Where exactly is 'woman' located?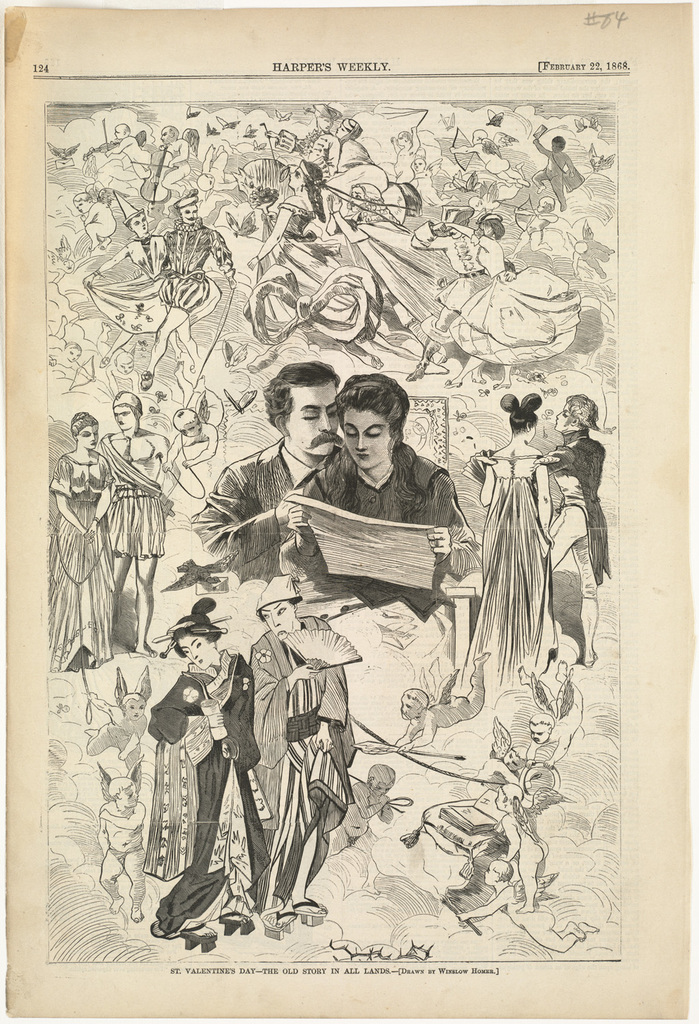
Its bounding box is select_region(251, 160, 340, 300).
